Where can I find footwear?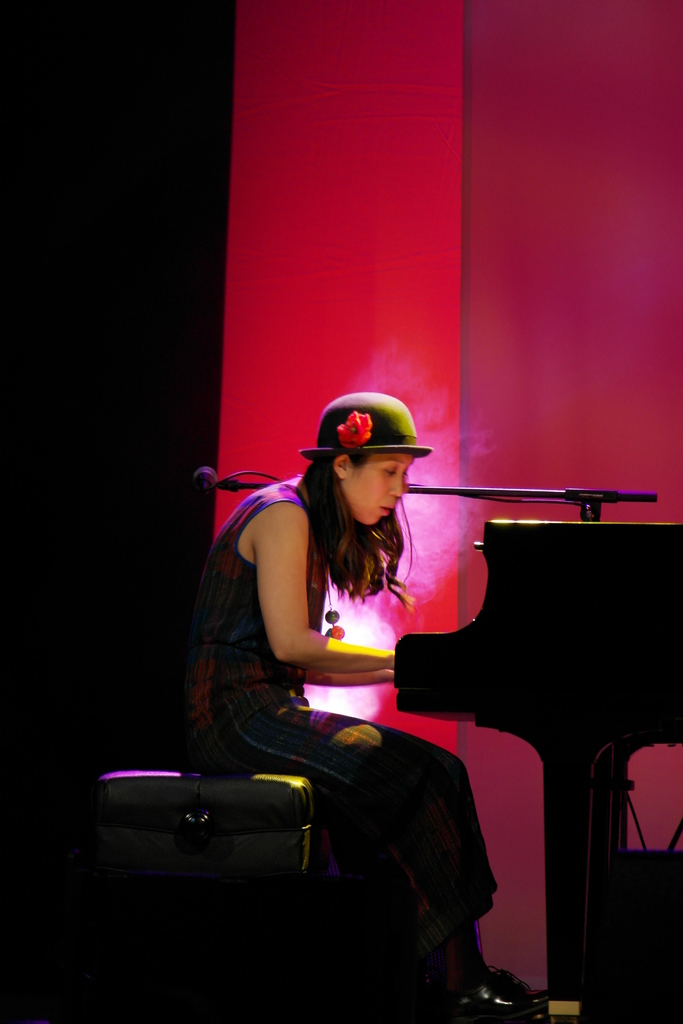
You can find it at BBox(450, 959, 541, 1022).
